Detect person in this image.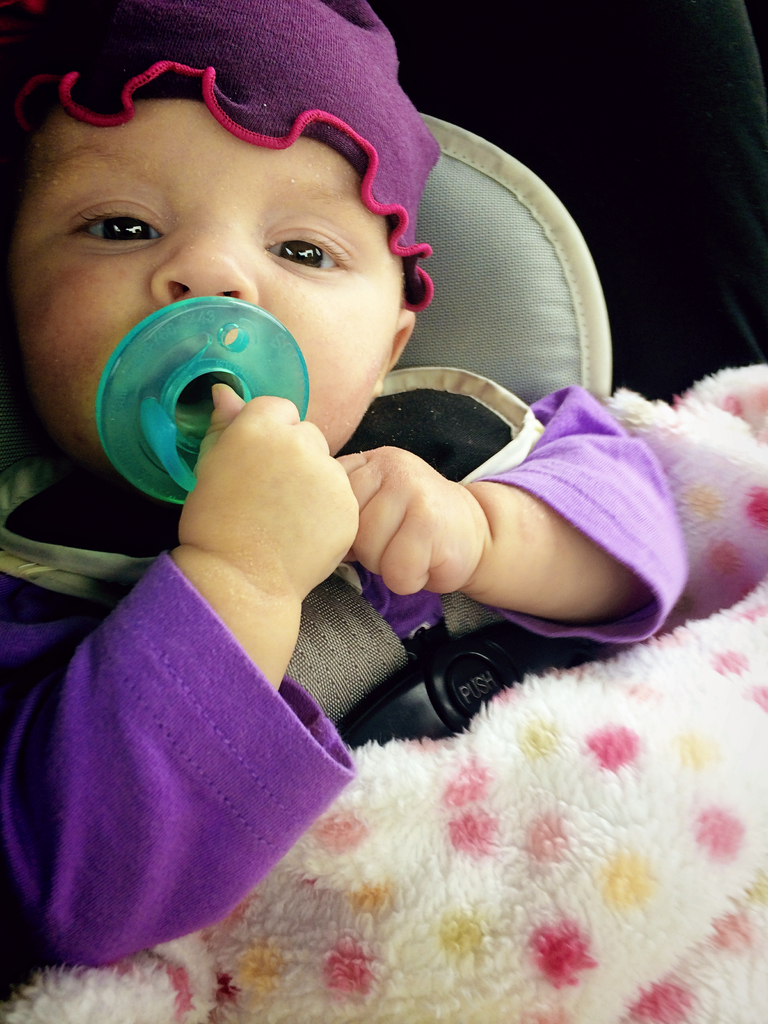
Detection: rect(0, 0, 695, 883).
